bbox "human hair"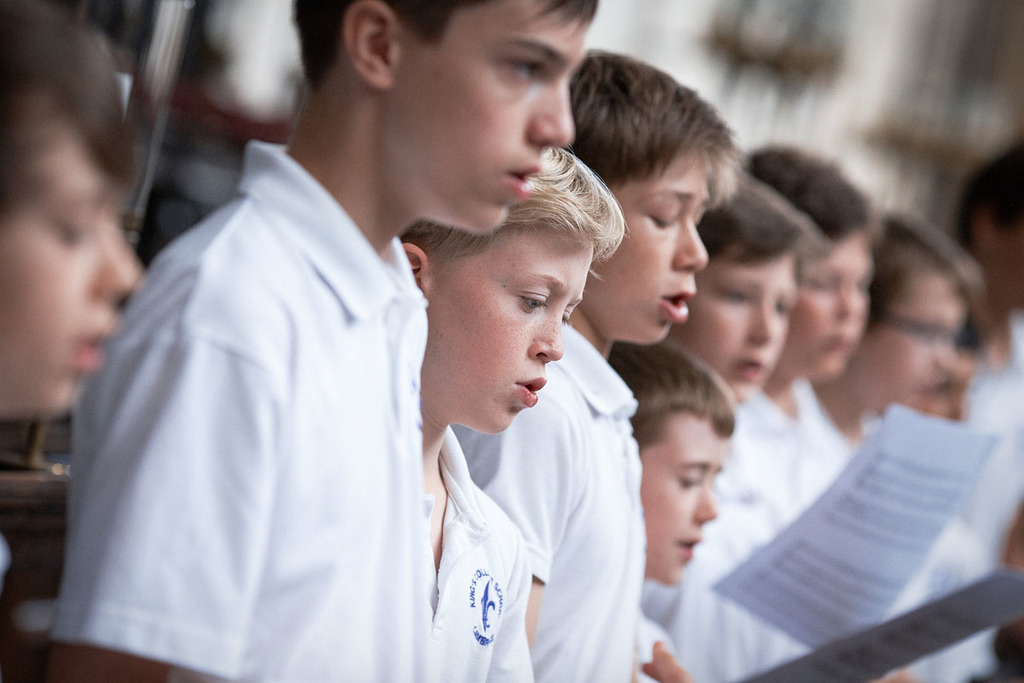
(left=694, top=180, right=829, bottom=265)
